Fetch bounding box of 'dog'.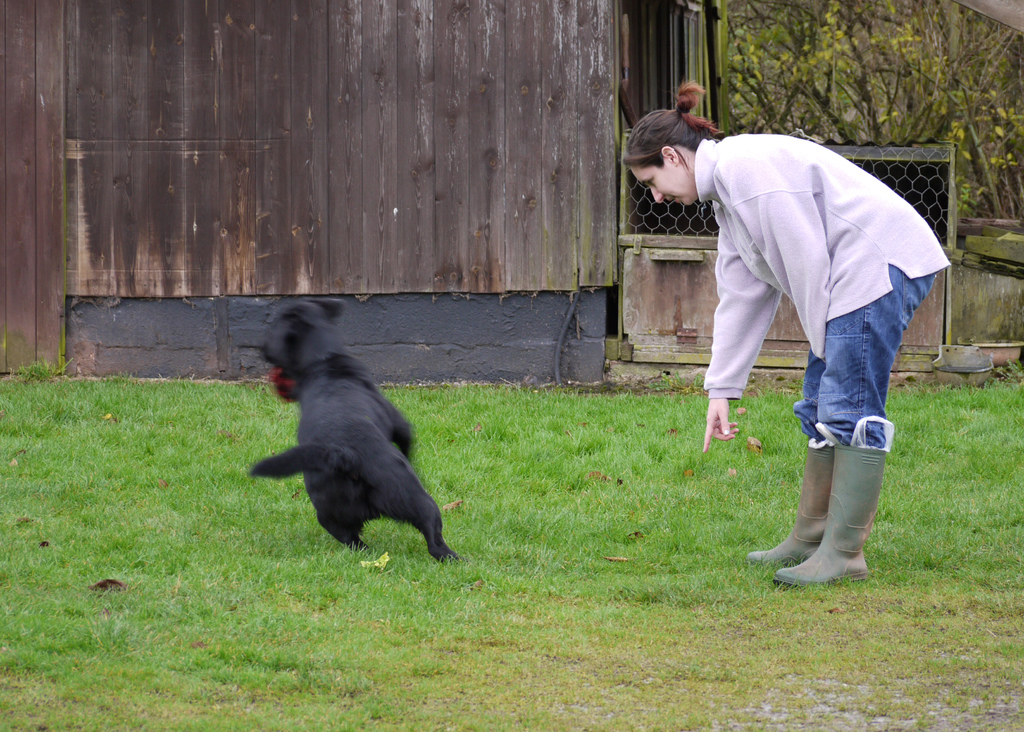
Bbox: crop(244, 295, 467, 565).
